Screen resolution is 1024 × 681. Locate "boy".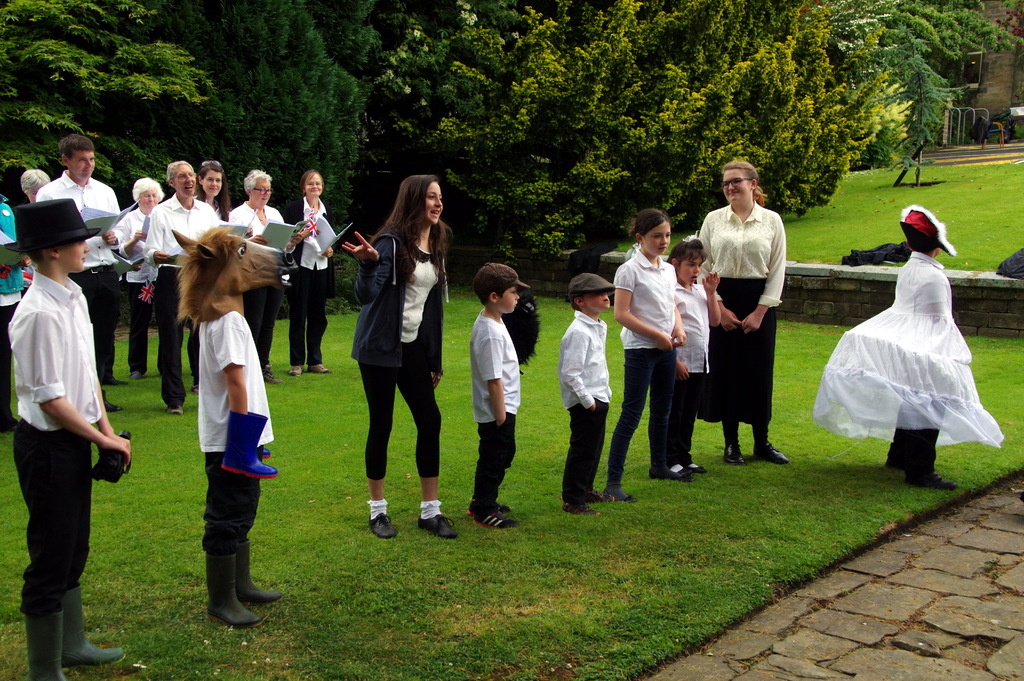
left=3, top=196, right=130, bottom=680.
